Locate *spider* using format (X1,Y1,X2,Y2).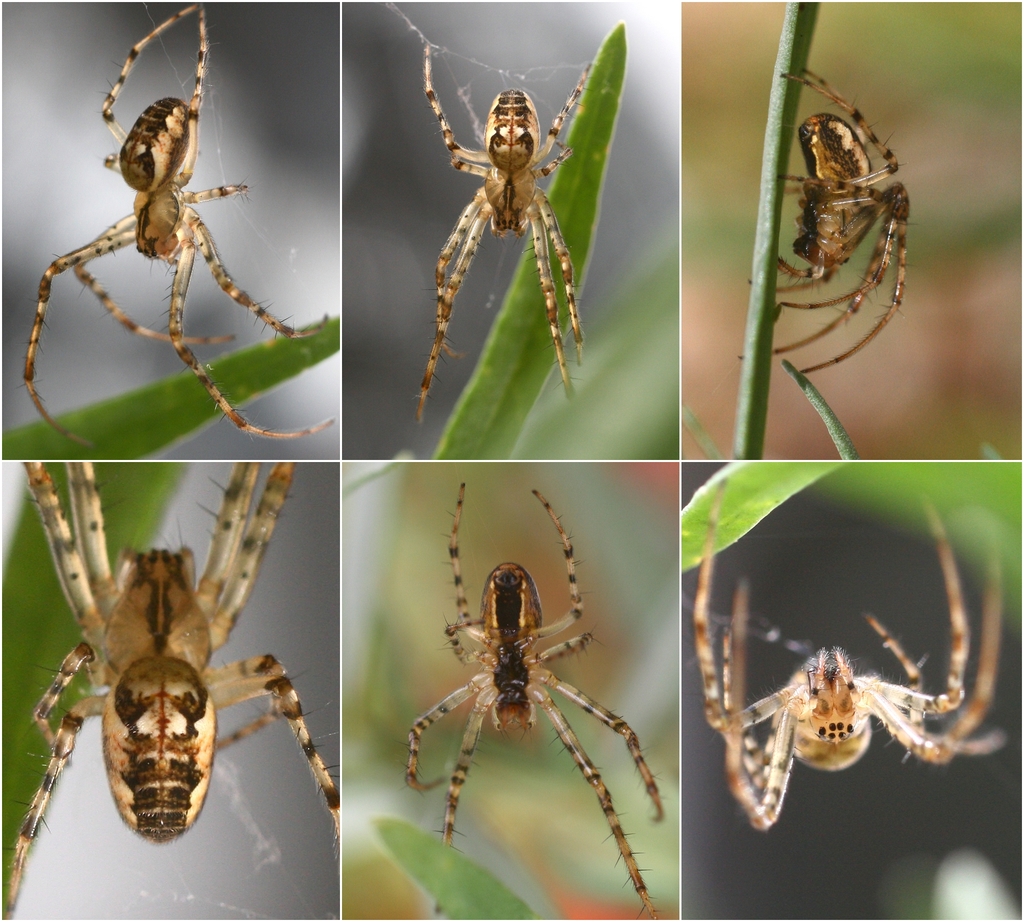
(737,65,914,376).
